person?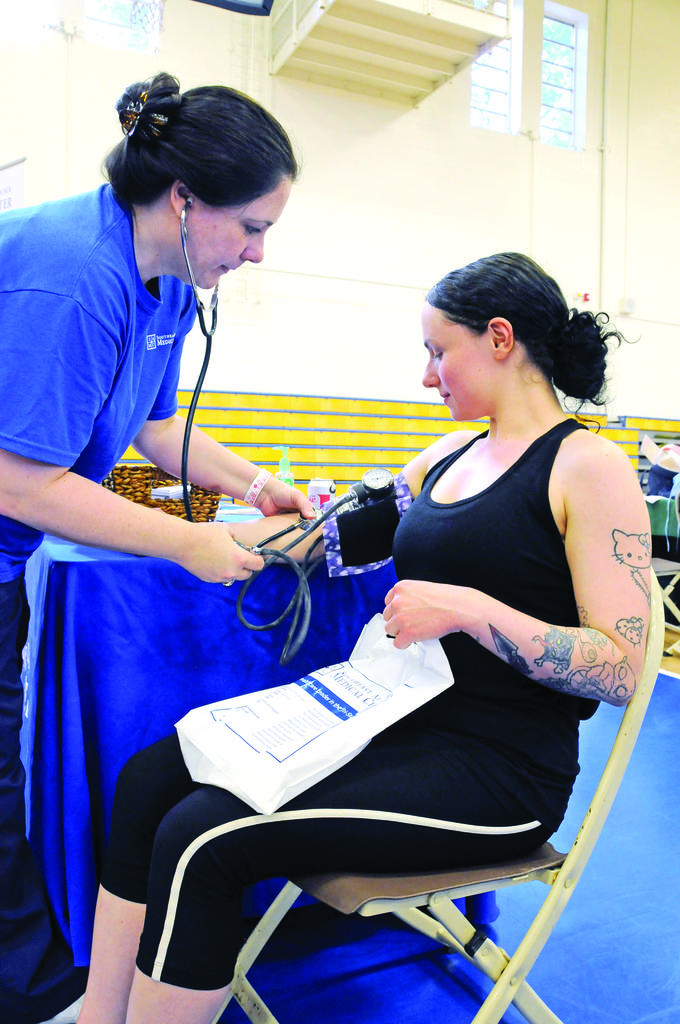
crop(0, 71, 320, 1023)
